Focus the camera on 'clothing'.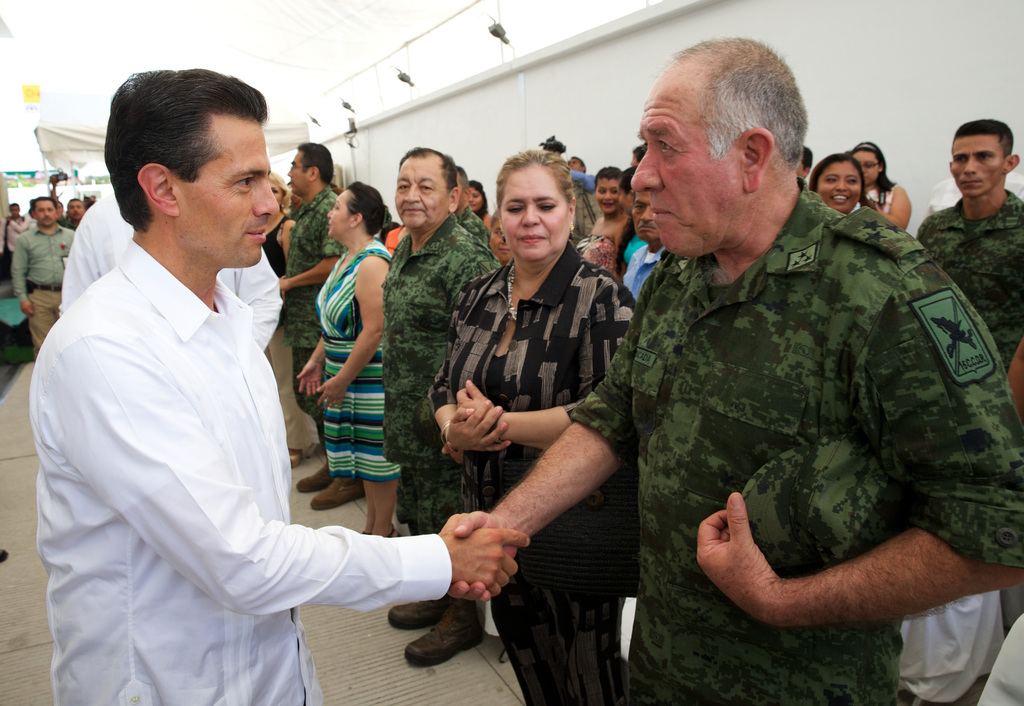
Focus region: BBox(323, 234, 412, 479).
